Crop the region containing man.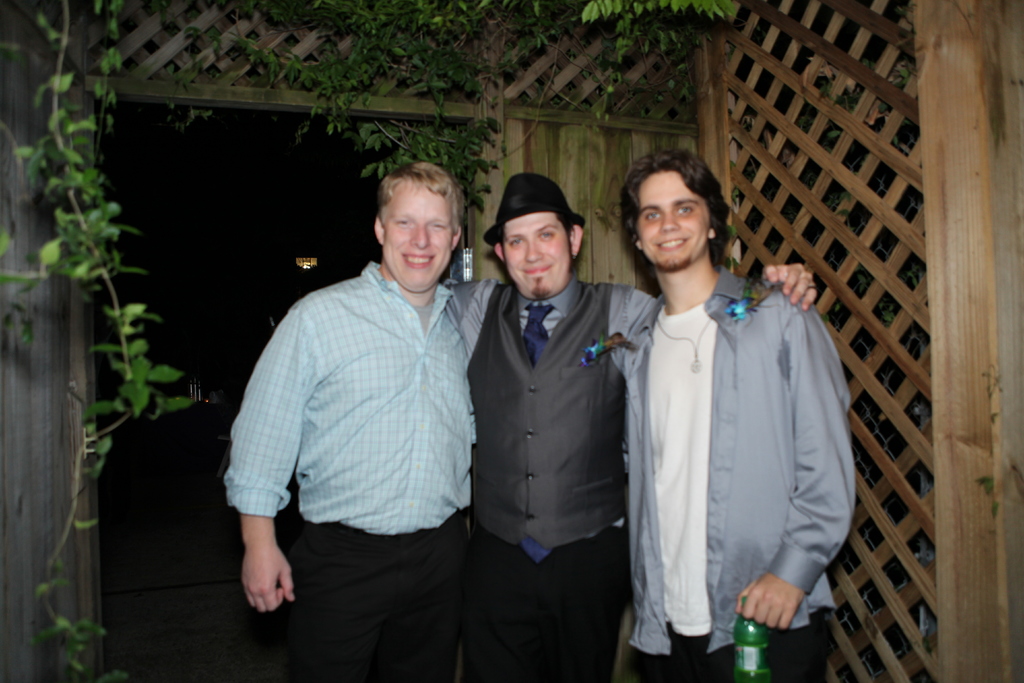
Crop region: Rect(230, 136, 541, 664).
